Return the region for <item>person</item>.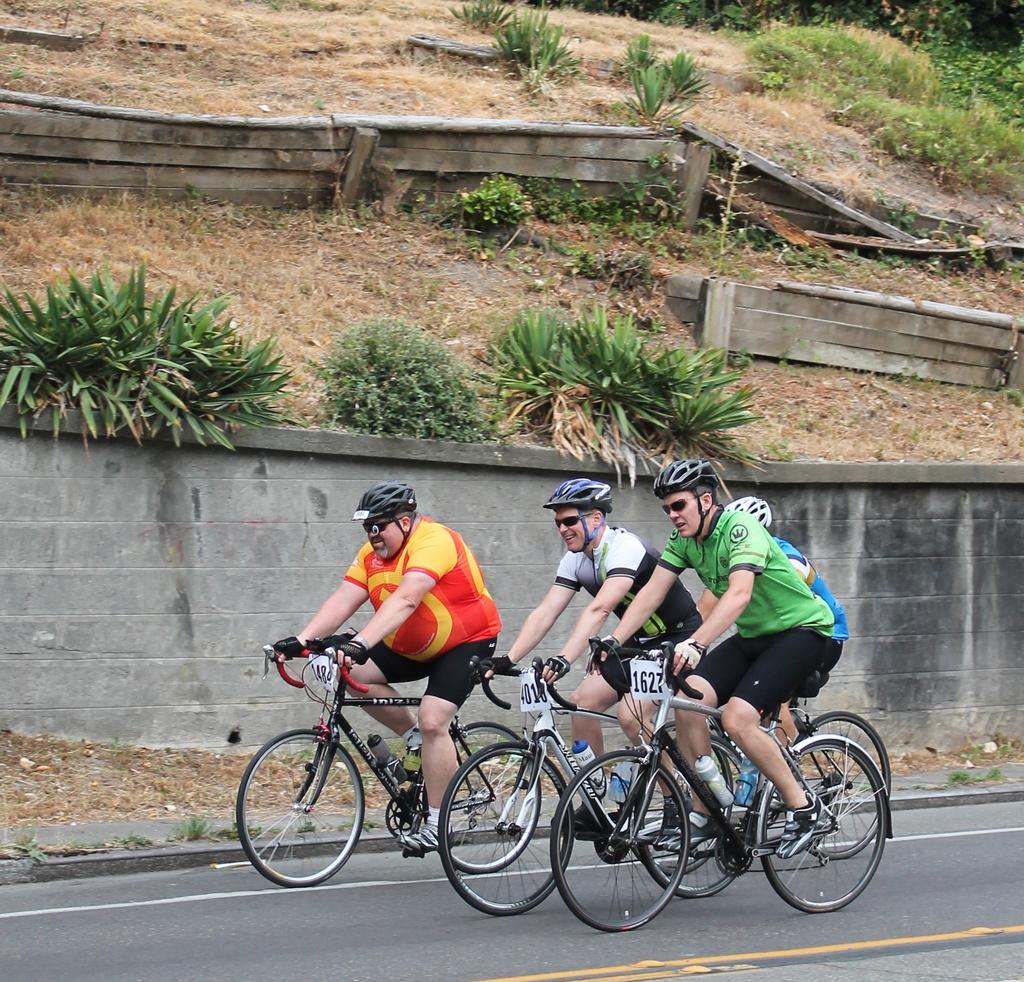
box=[259, 486, 499, 847].
